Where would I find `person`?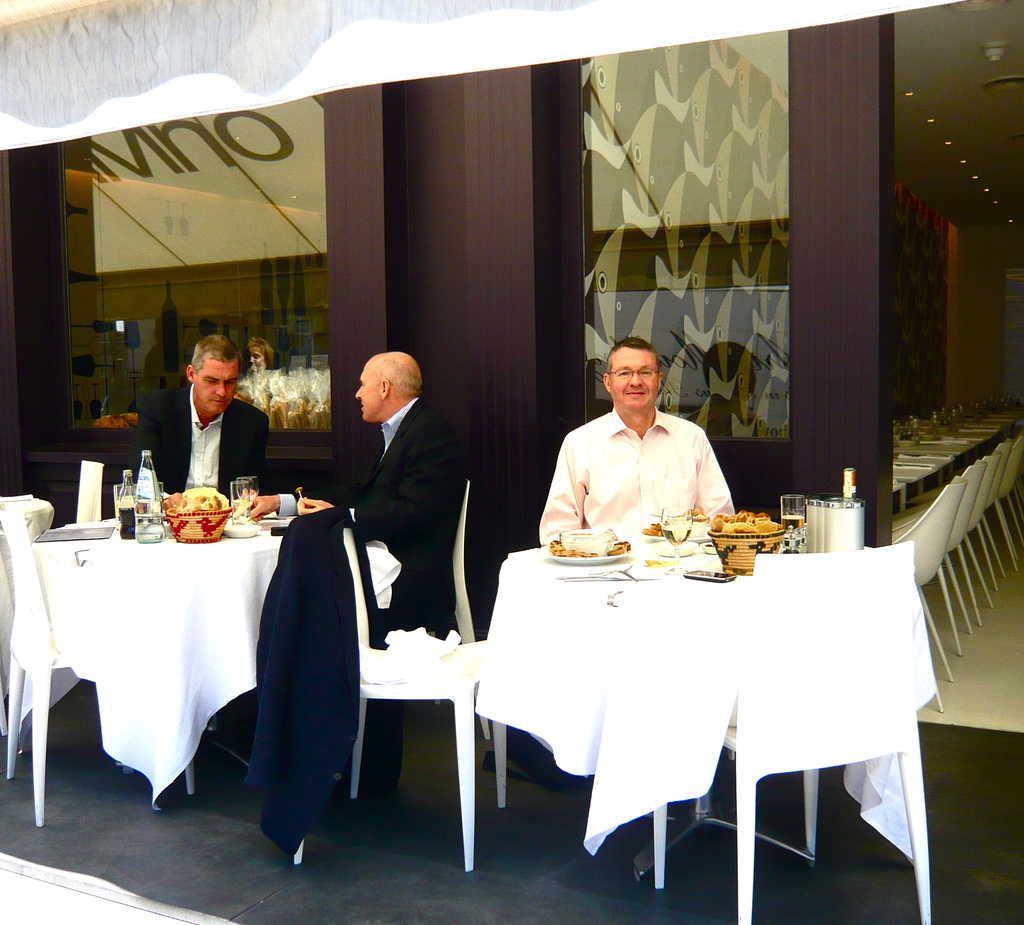
At <box>537,333,743,545</box>.
